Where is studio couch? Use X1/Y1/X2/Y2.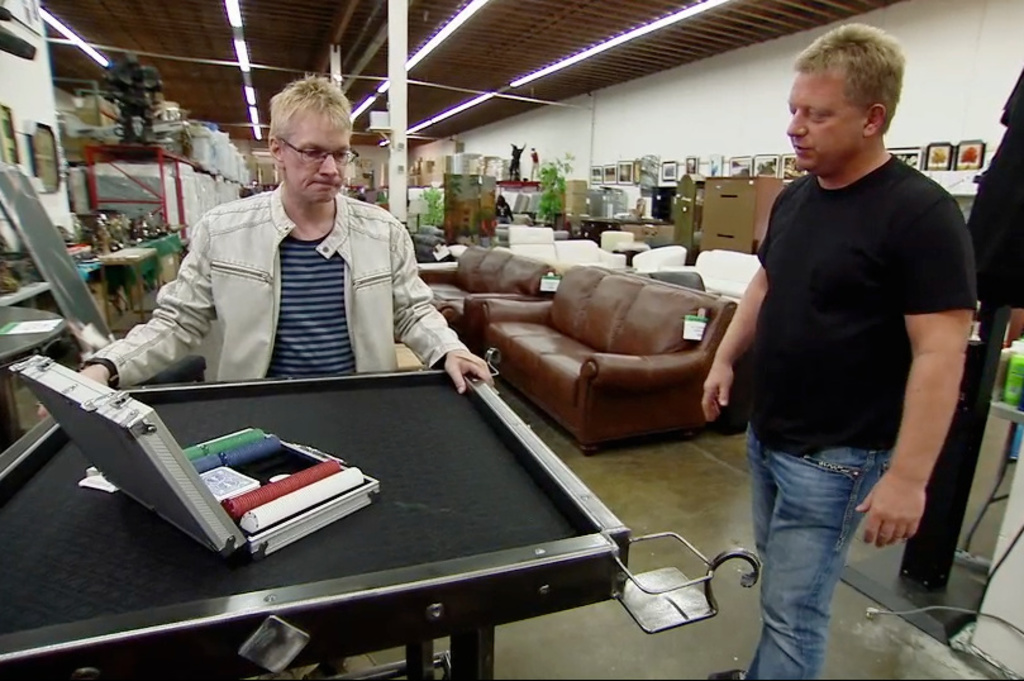
463/254/751/452.
